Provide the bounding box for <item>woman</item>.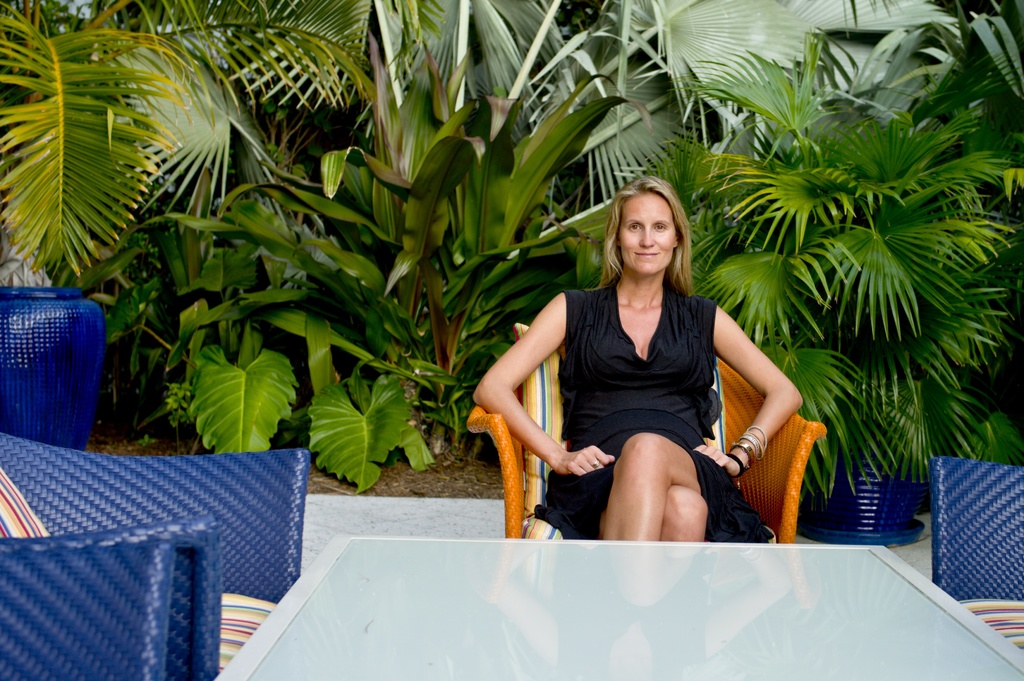
(478,177,820,547).
